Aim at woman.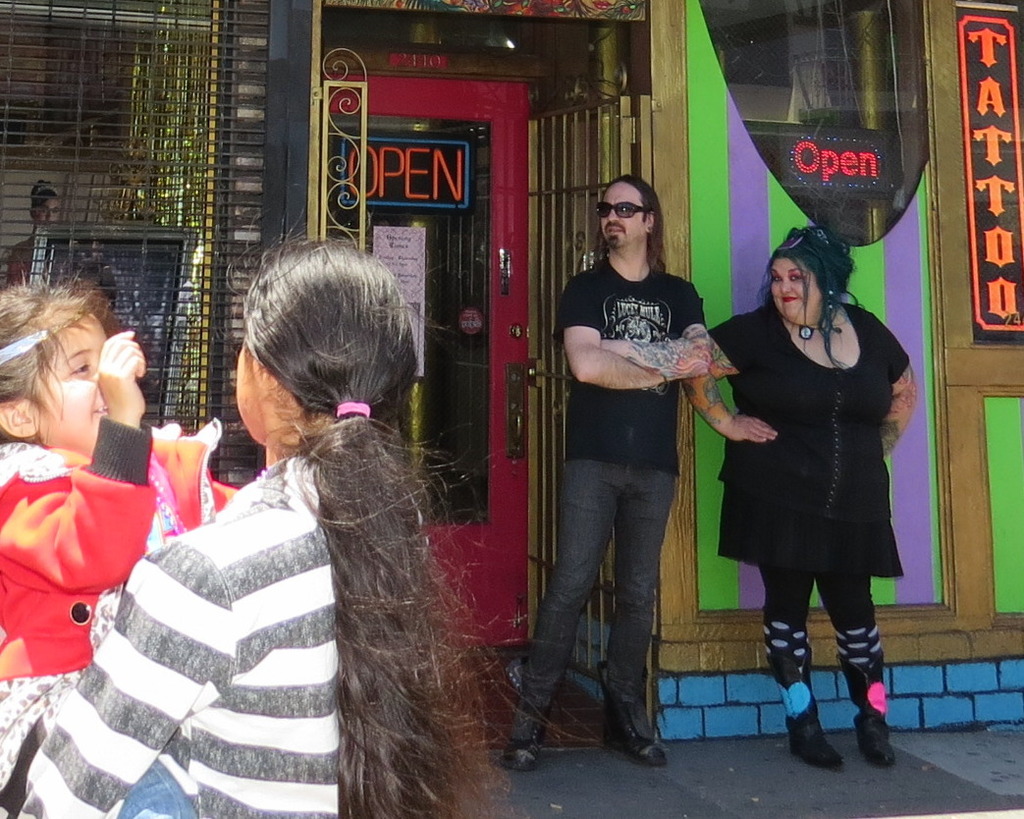
Aimed at {"left": 0, "top": 211, "right": 556, "bottom": 818}.
